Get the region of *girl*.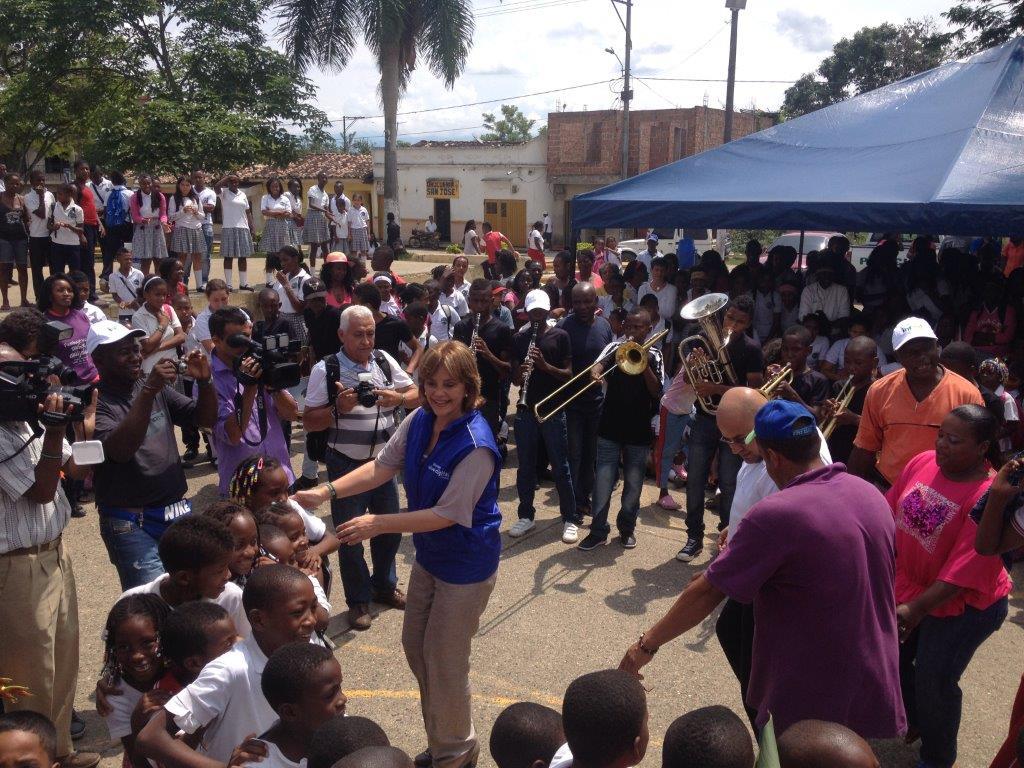
Rect(99, 591, 174, 767).
